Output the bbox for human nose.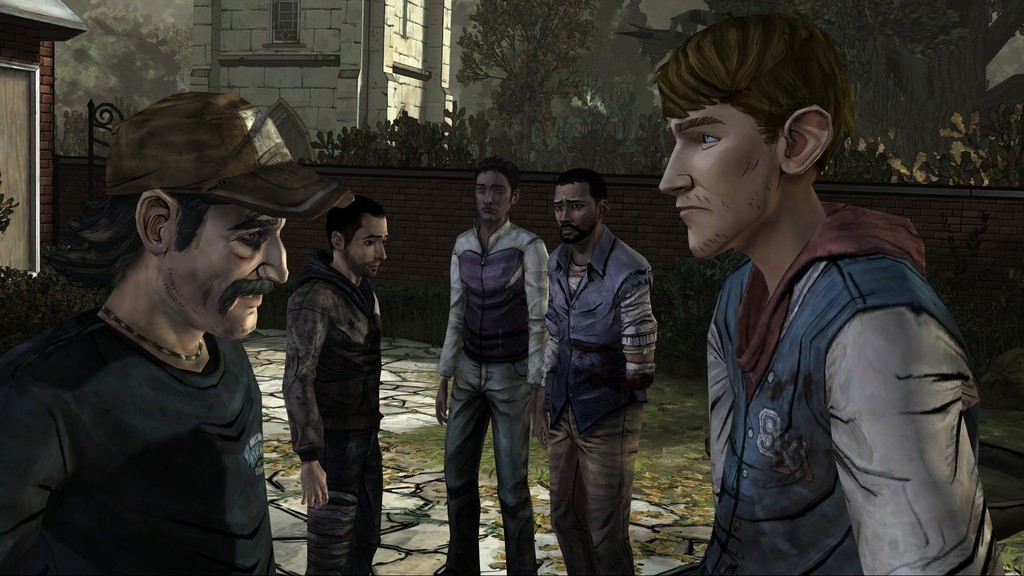
bbox(560, 207, 572, 221).
